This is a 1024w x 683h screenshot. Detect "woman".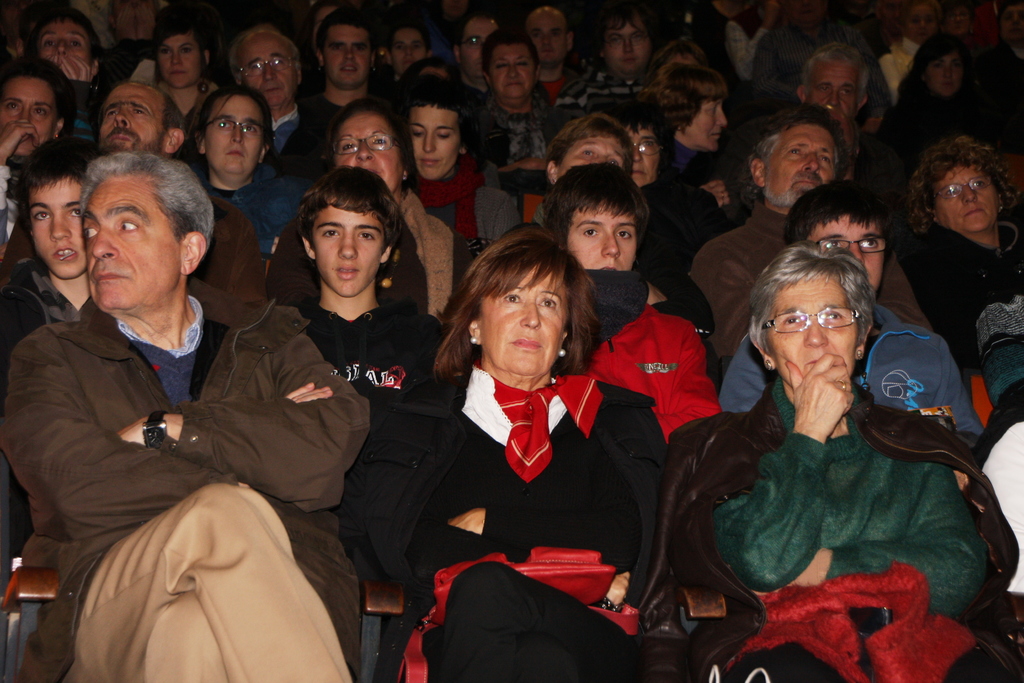
bbox(403, 76, 484, 242).
